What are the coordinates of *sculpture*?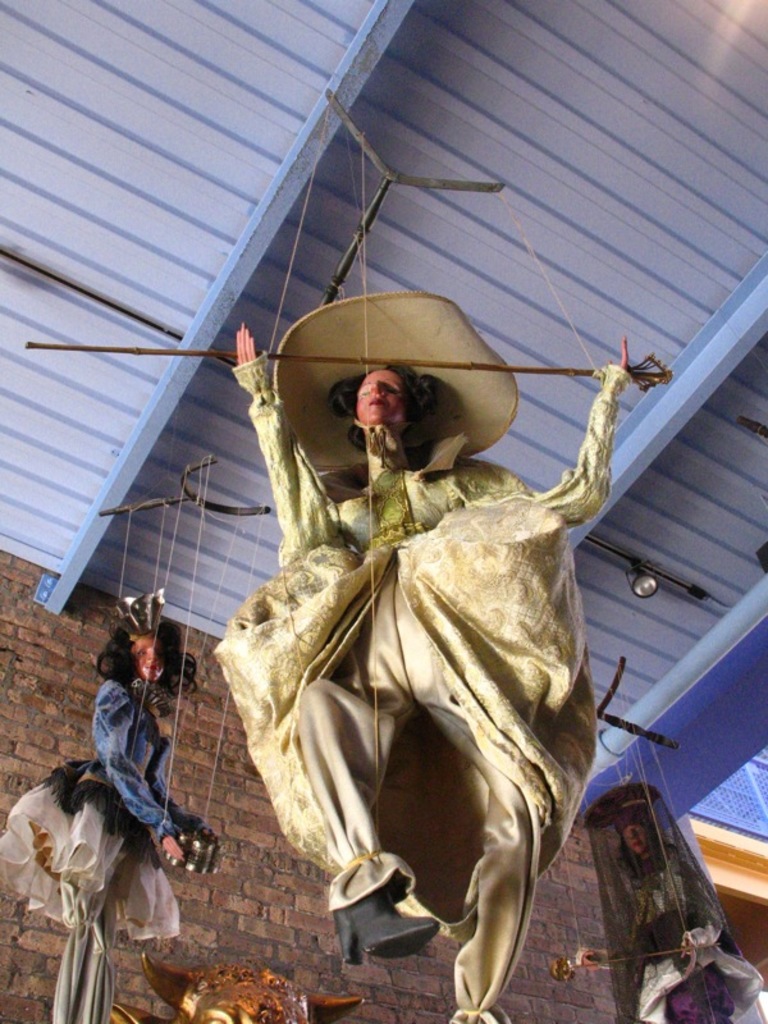
crop(204, 251, 636, 1023).
